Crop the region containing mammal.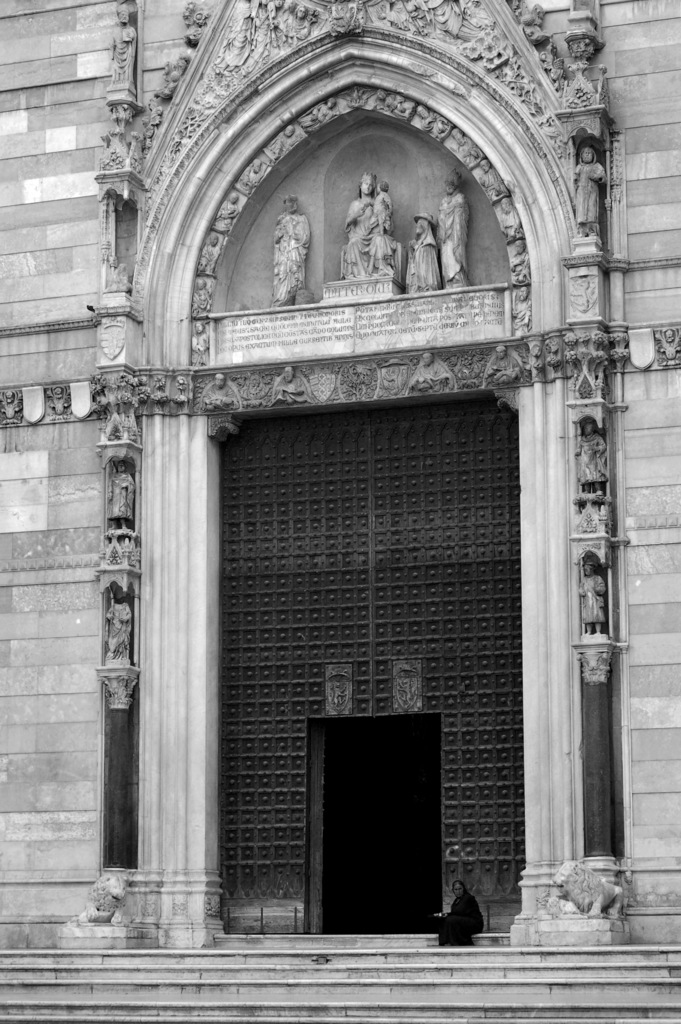
Crop region: bbox=(286, 10, 314, 36).
